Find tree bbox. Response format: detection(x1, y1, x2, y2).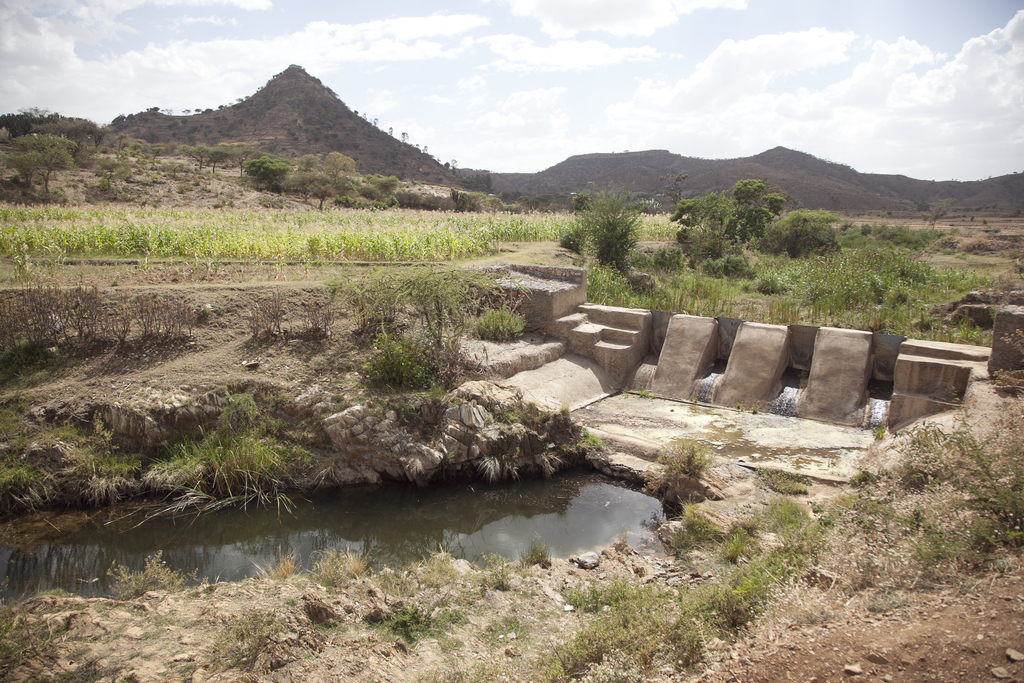
detection(122, 137, 166, 169).
